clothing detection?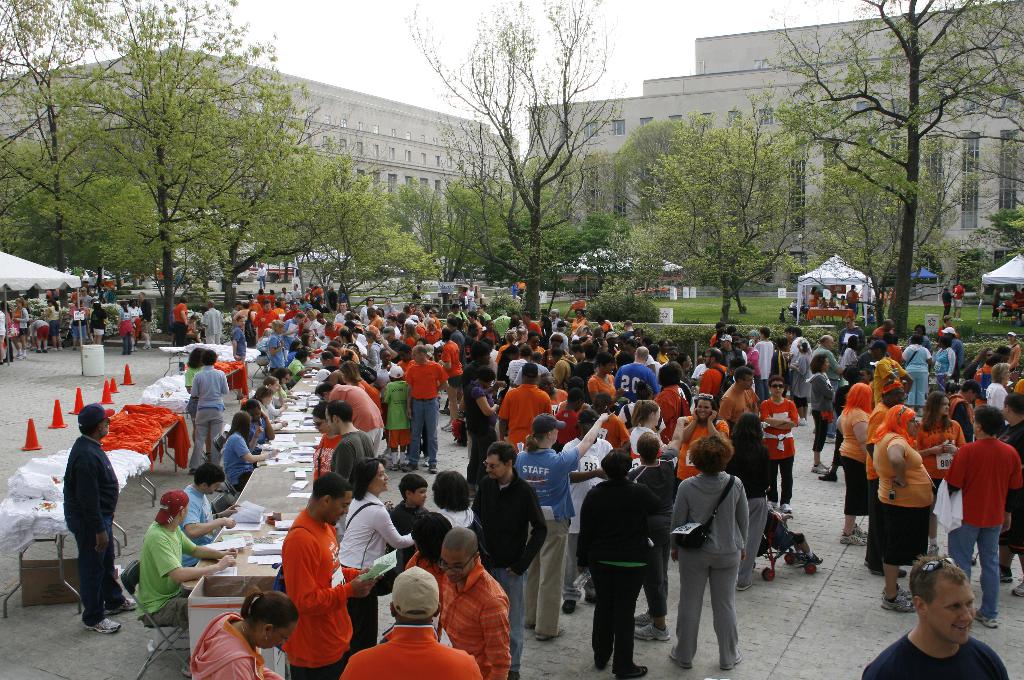
region(44, 291, 60, 305)
